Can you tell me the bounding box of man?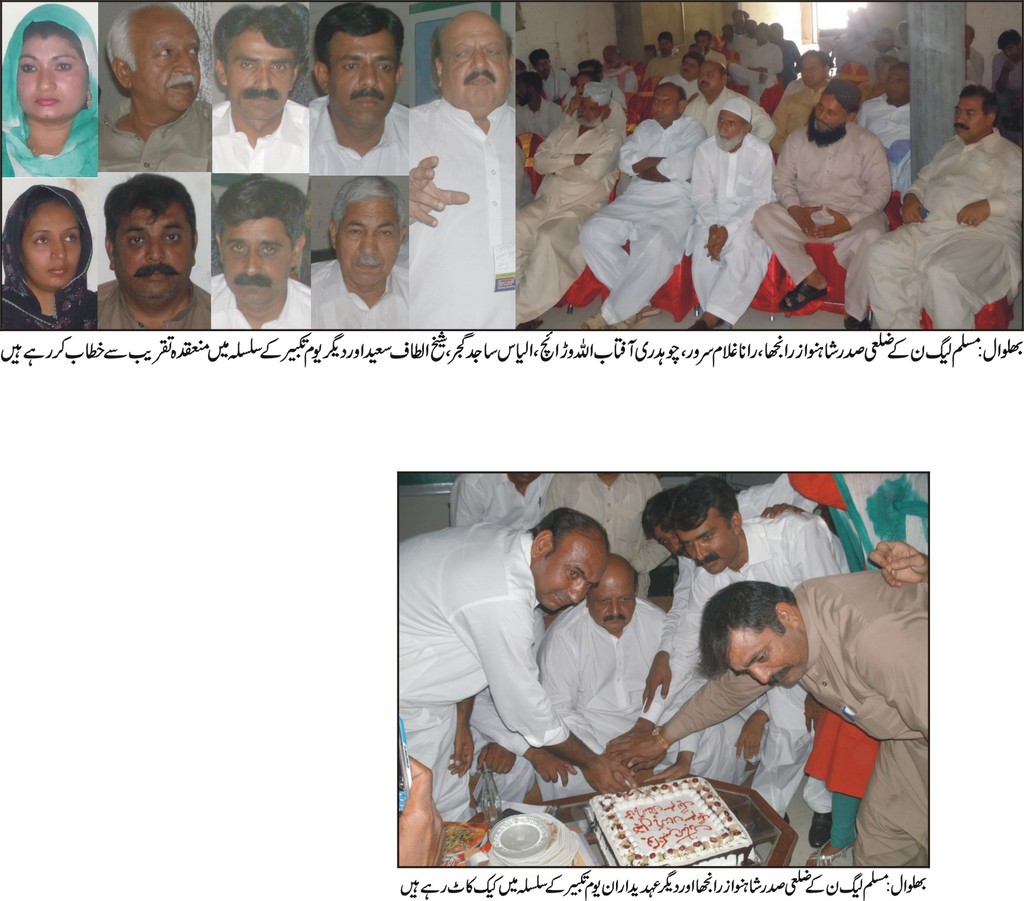
BBox(99, 2, 214, 172).
